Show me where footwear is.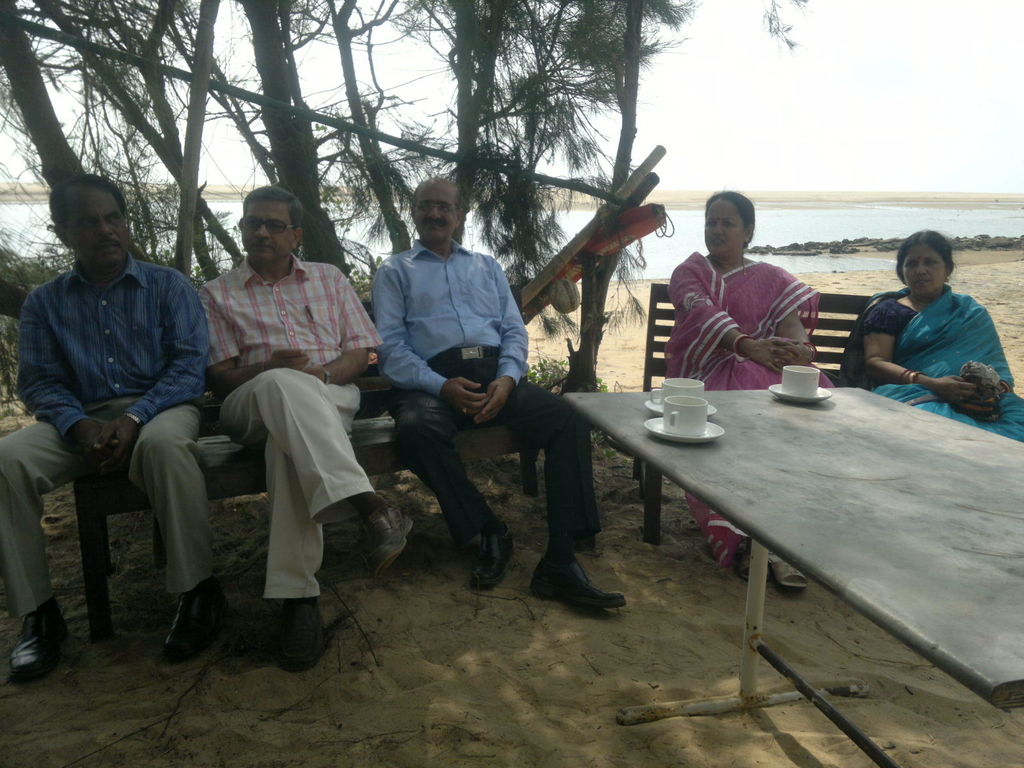
footwear is at (left=275, top=596, right=330, bottom=674).
